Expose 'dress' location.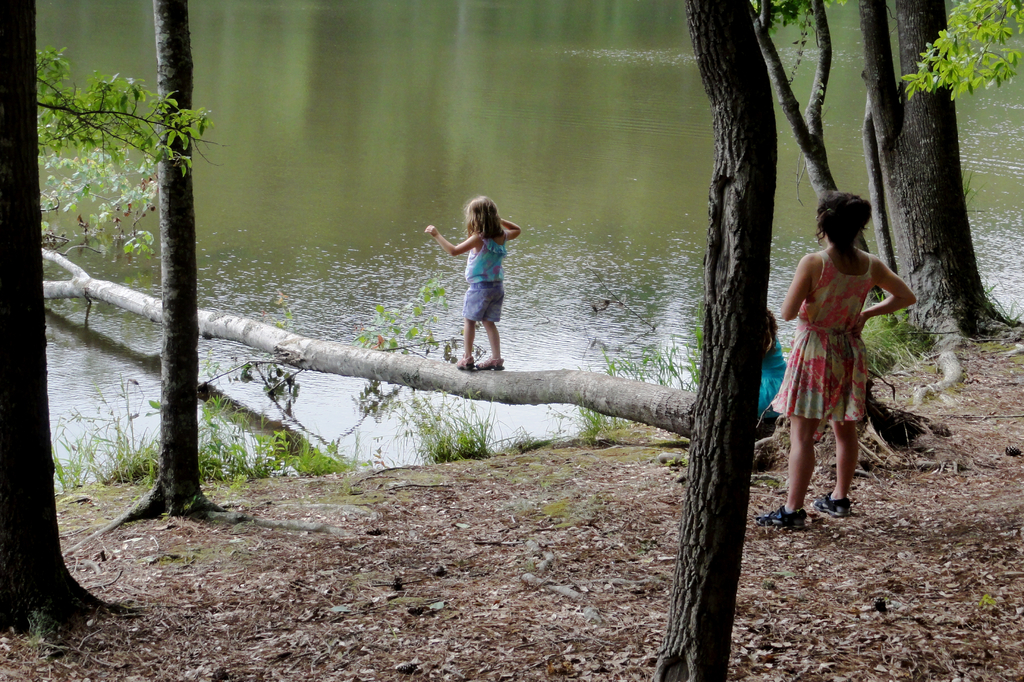
Exposed at pyautogui.locateOnScreen(458, 238, 509, 328).
